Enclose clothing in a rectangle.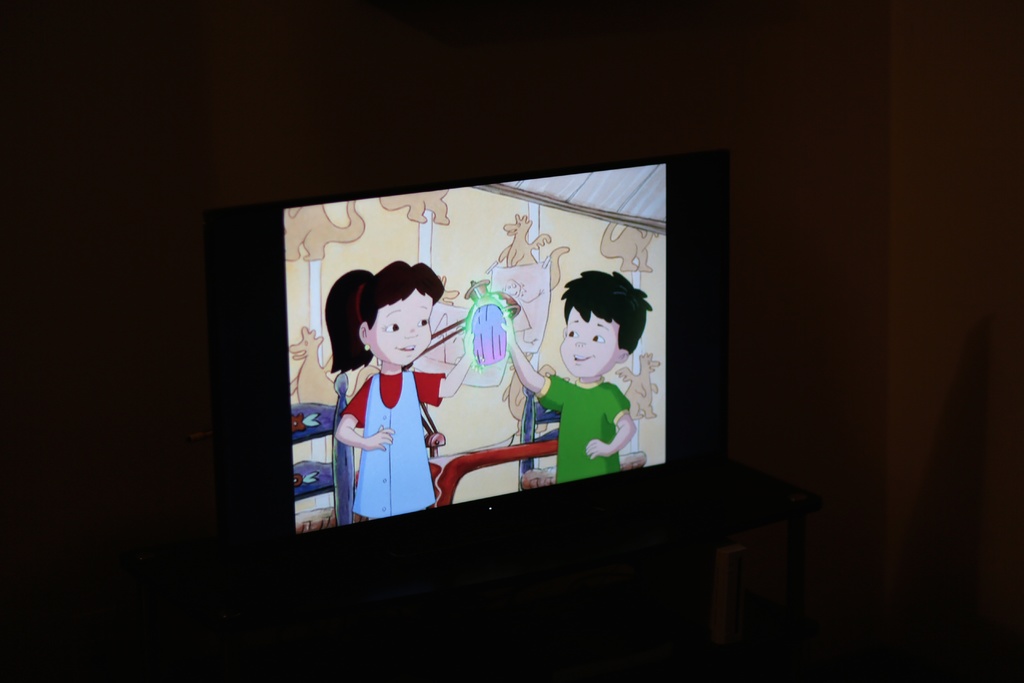
340,361,450,520.
